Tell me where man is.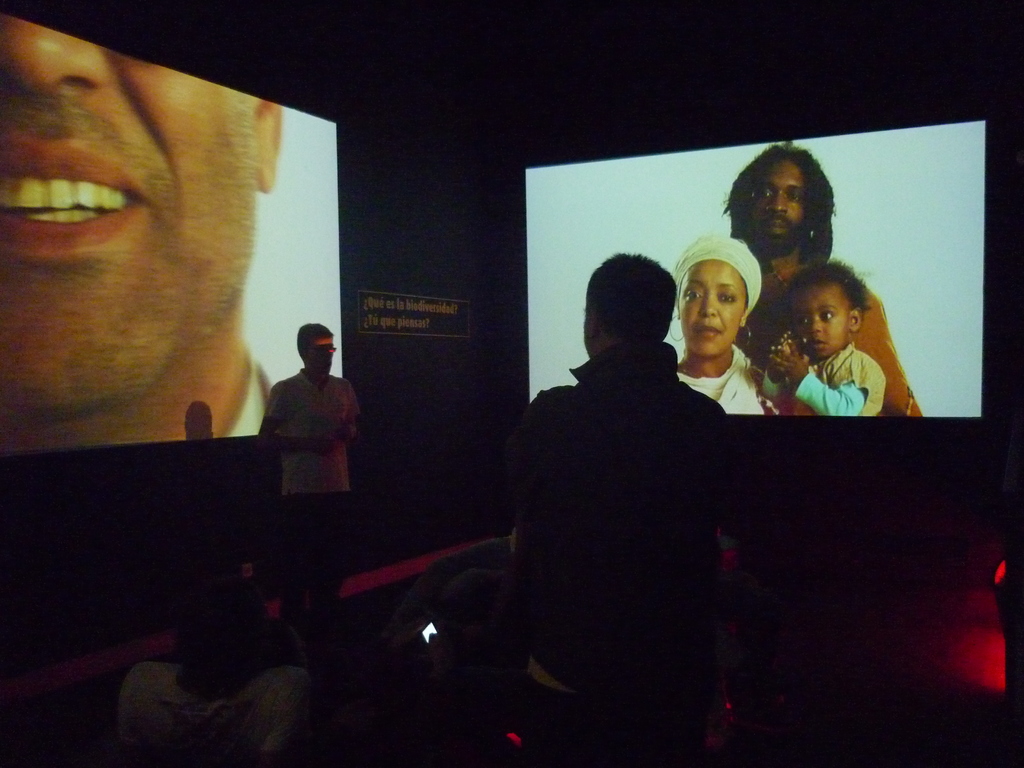
man is at pyautogui.locateOnScreen(494, 221, 763, 729).
